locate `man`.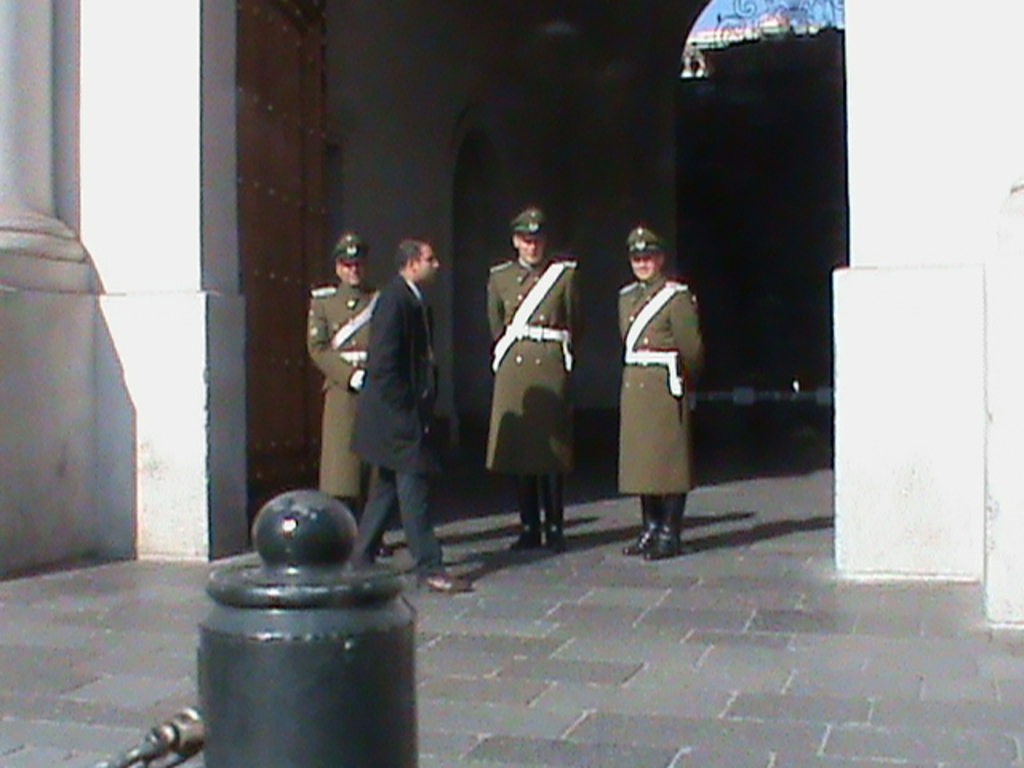
Bounding box: bbox=[597, 221, 717, 562].
